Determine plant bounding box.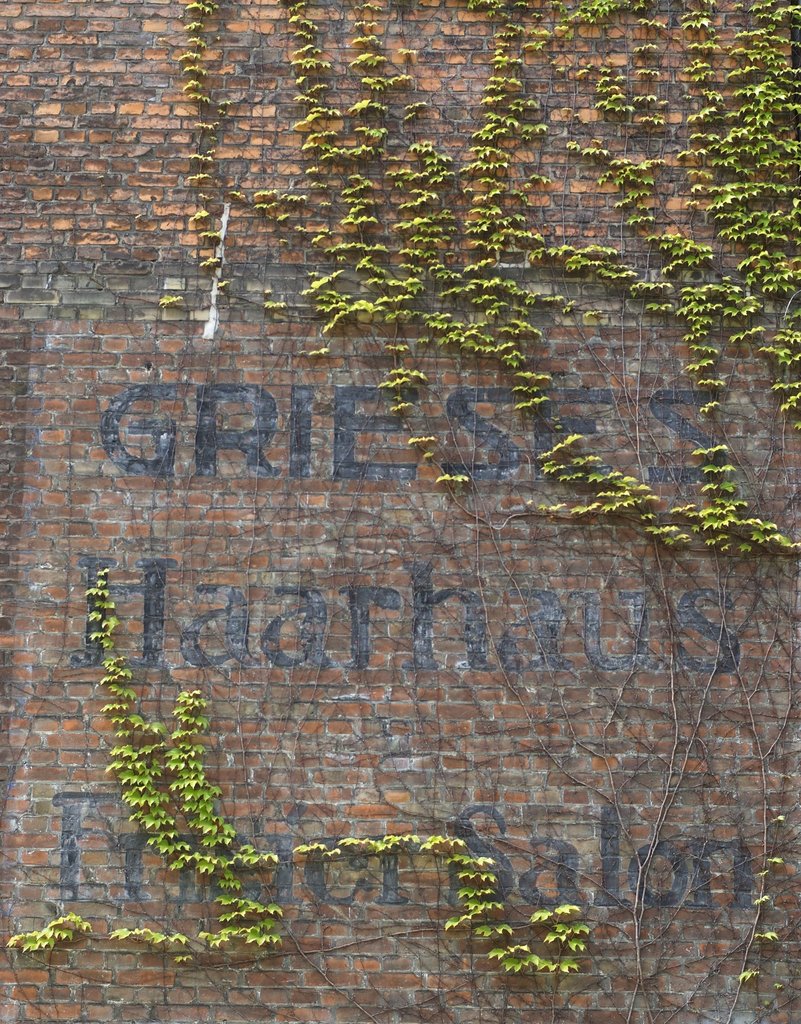
Determined: (87,618,293,937).
